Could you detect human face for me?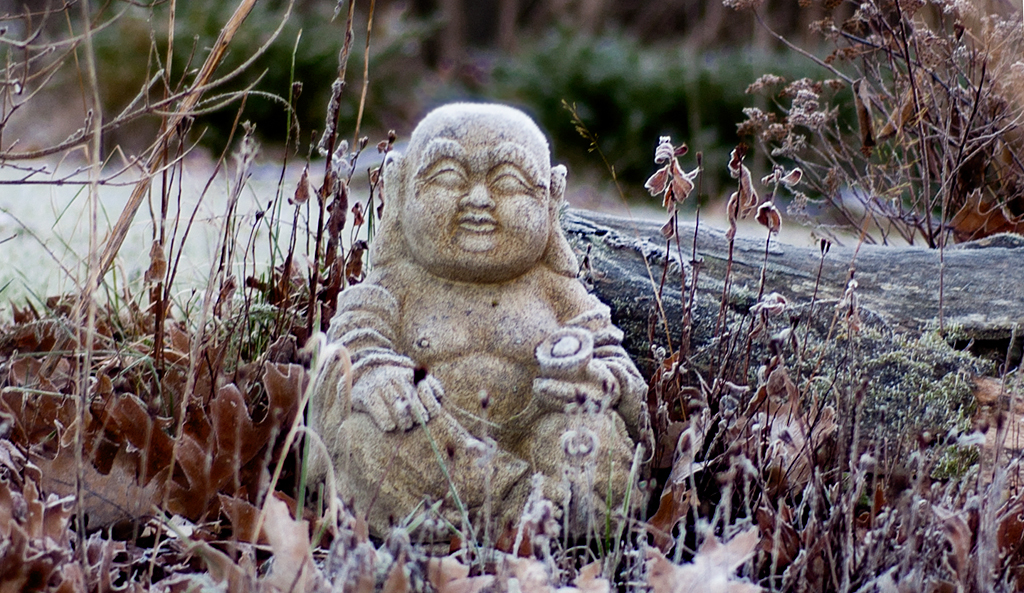
Detection result: 394,114,558,281.
